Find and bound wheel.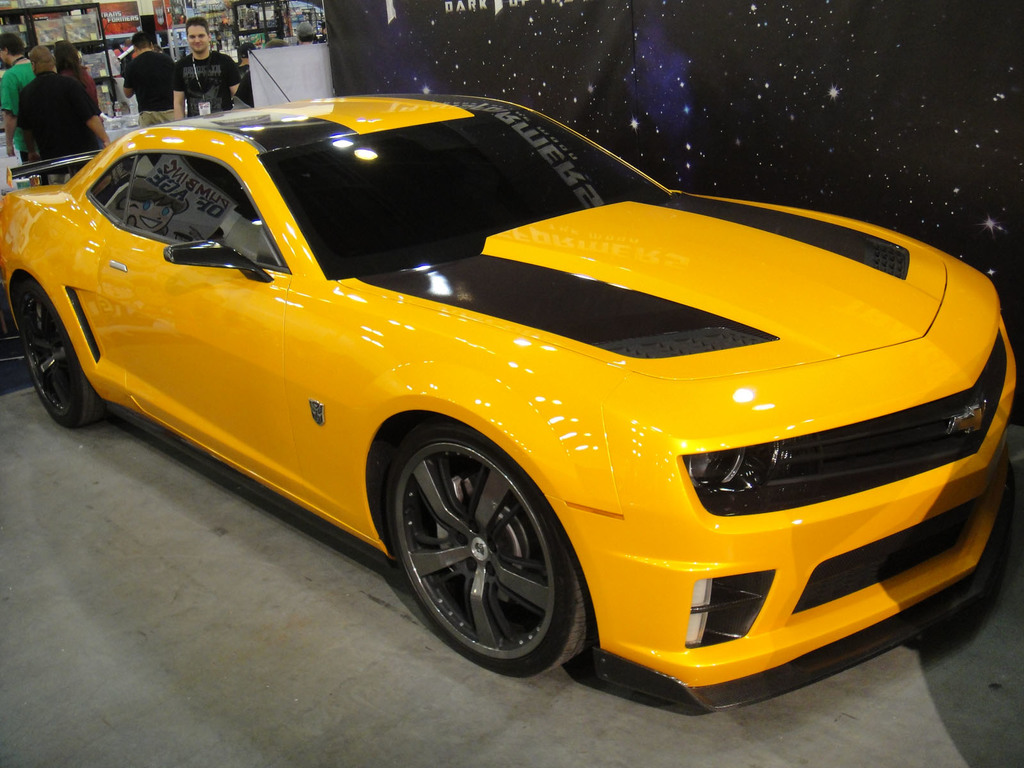
Bound: (x1=14, y1=282, x2=115, y2=431).
